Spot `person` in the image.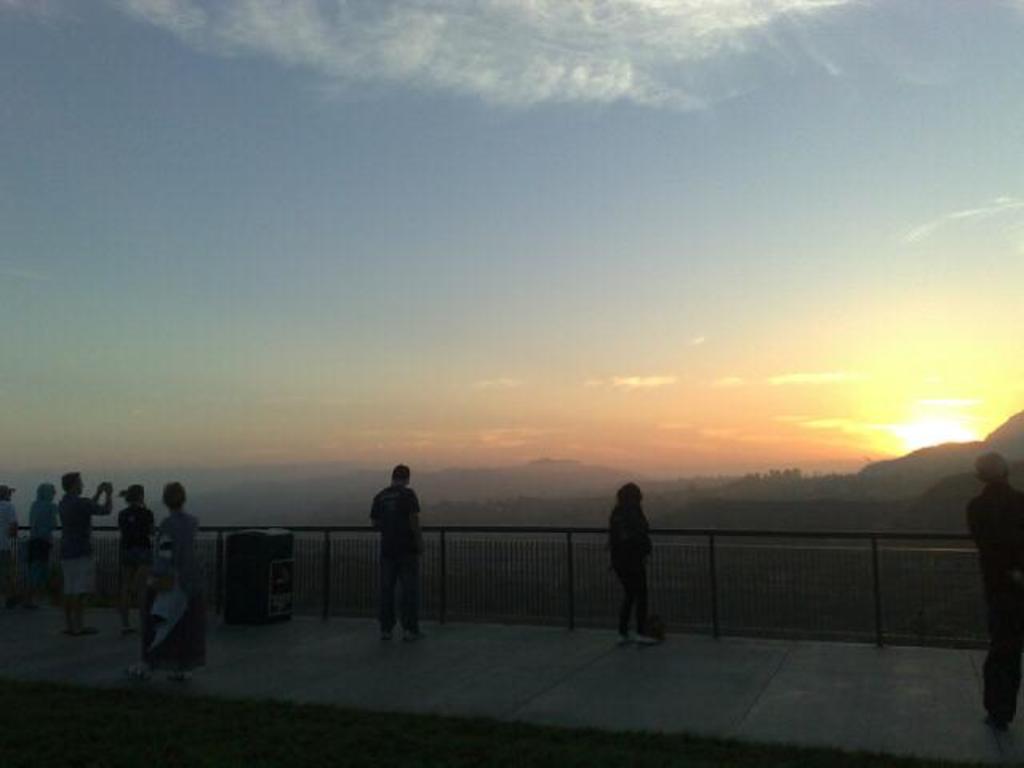
`person` found at bbox=(0, 485, 22, 562).
